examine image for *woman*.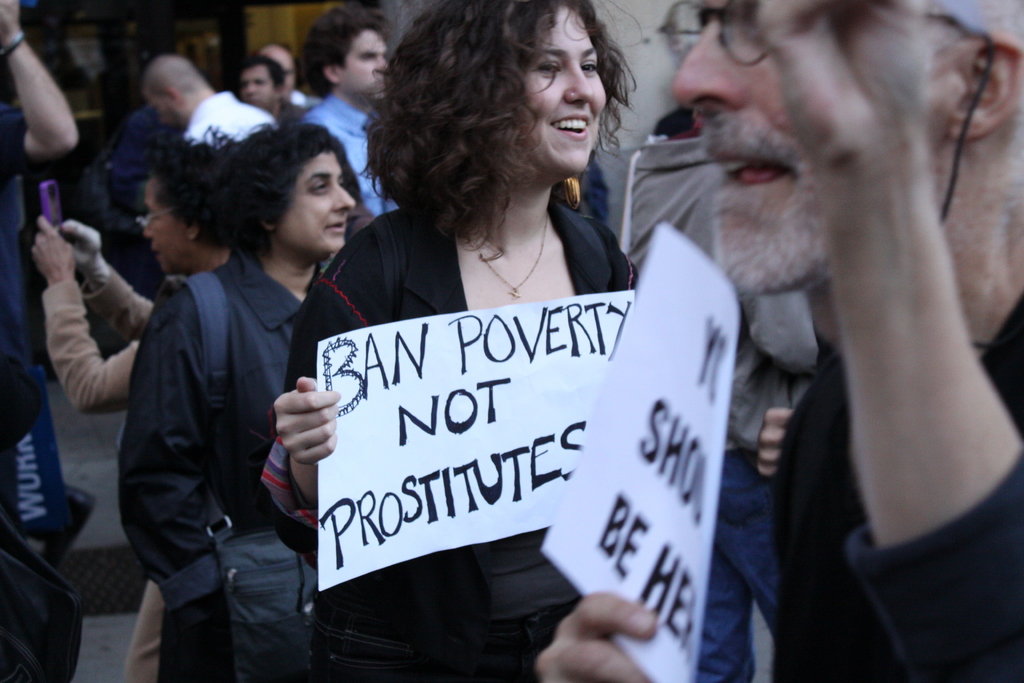
Examination result: 268 29 731 682.
